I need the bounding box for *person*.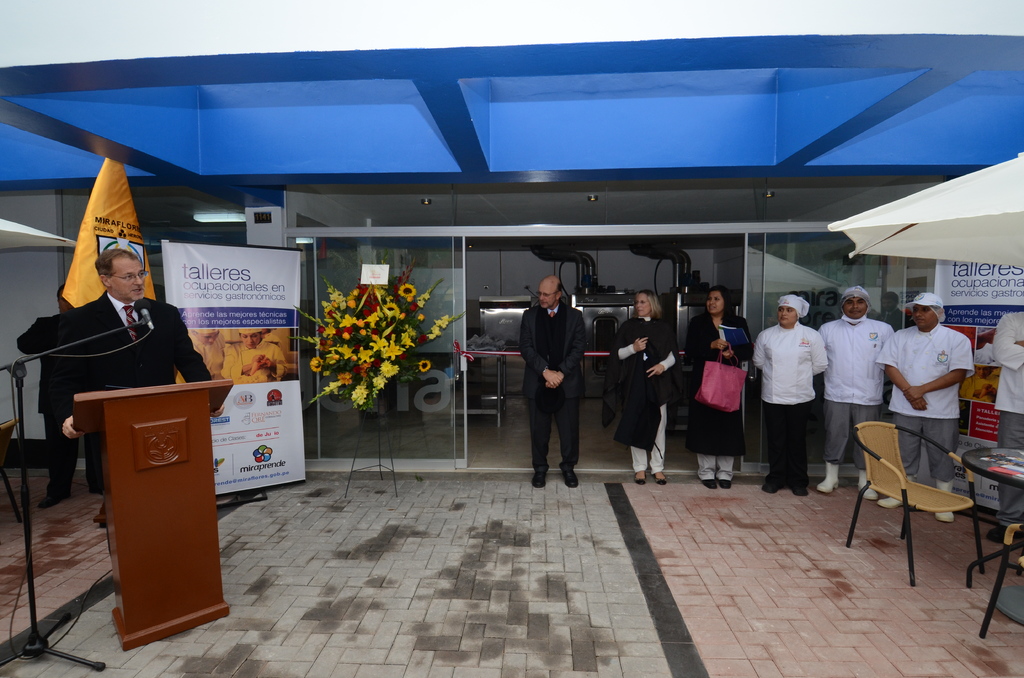
Here it is: 819/284/904/488.
